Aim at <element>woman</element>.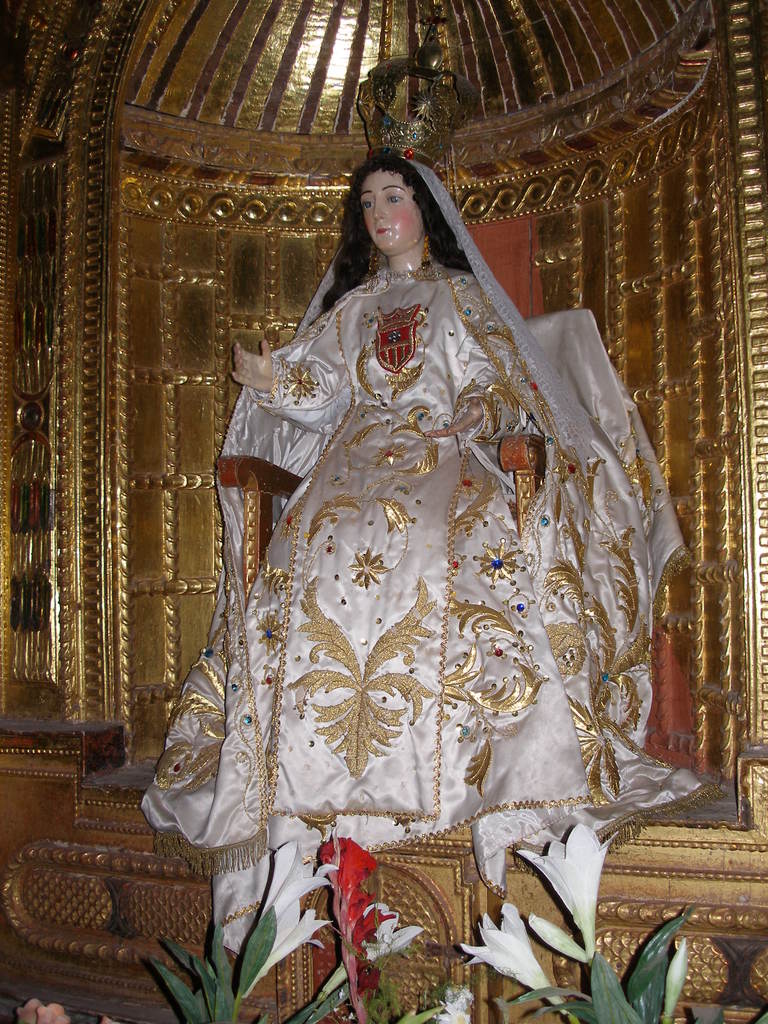
Aimed at bbox(154, 104, 667, 967).
